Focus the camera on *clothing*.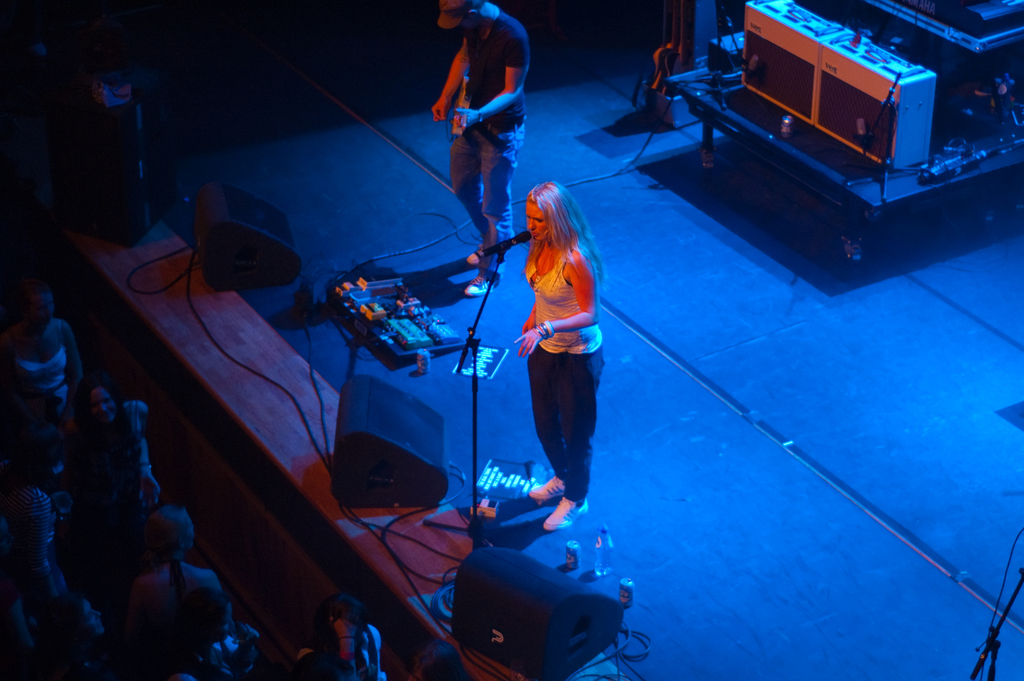
Focus region: (left=19, top=325, right=66, bottom=399).
